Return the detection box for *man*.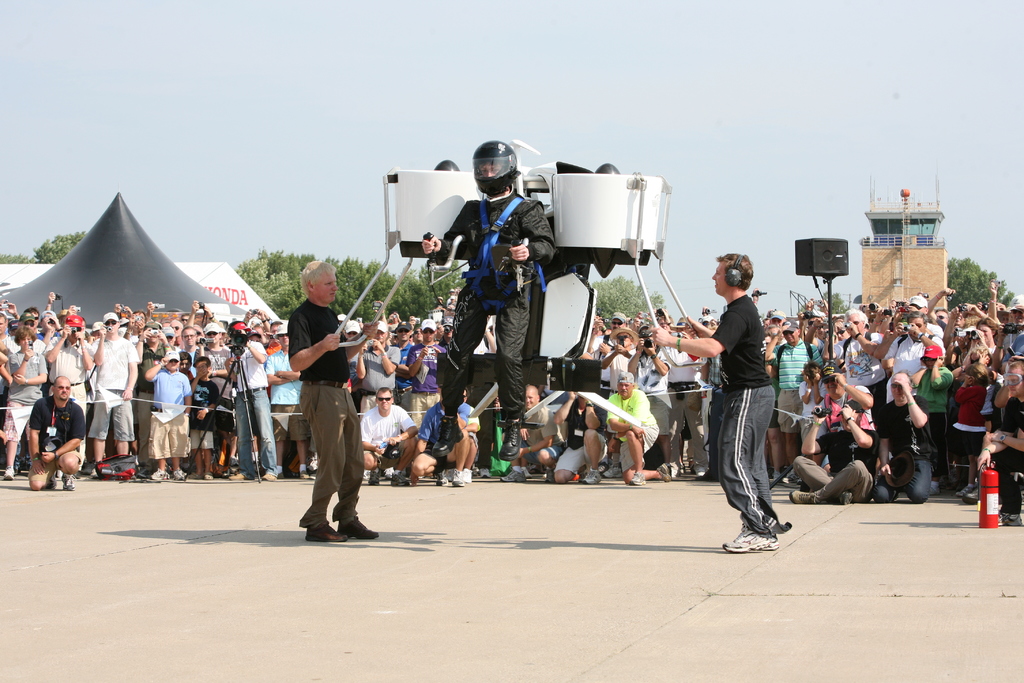
rect(790, 400, 874, 507).
